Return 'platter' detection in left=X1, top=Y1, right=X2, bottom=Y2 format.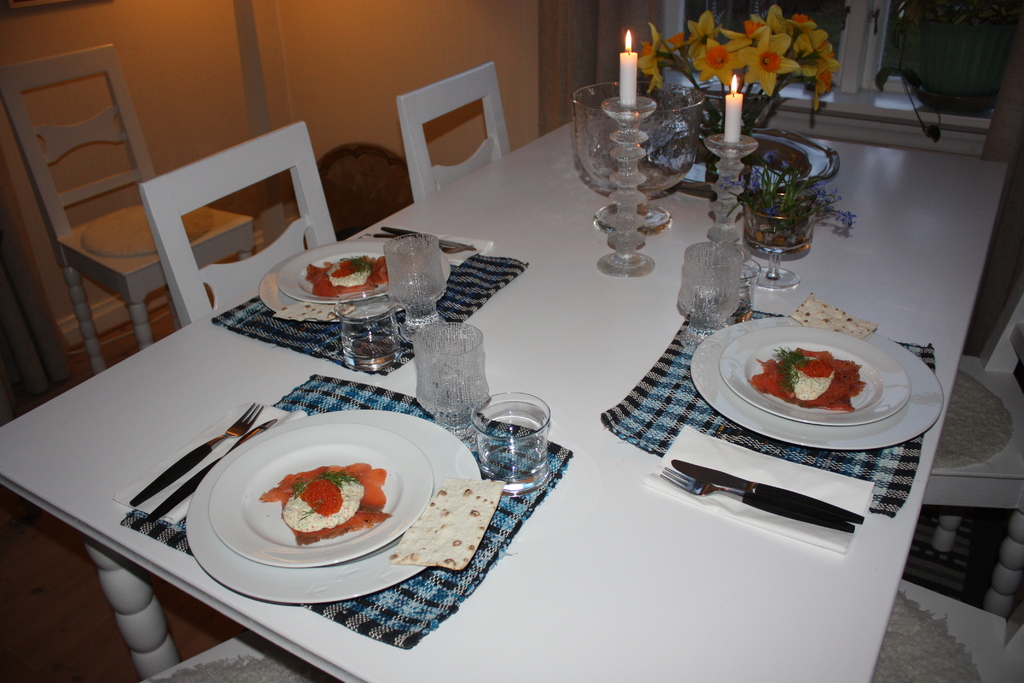
left=207, top=429, right=435, bottom=563.
